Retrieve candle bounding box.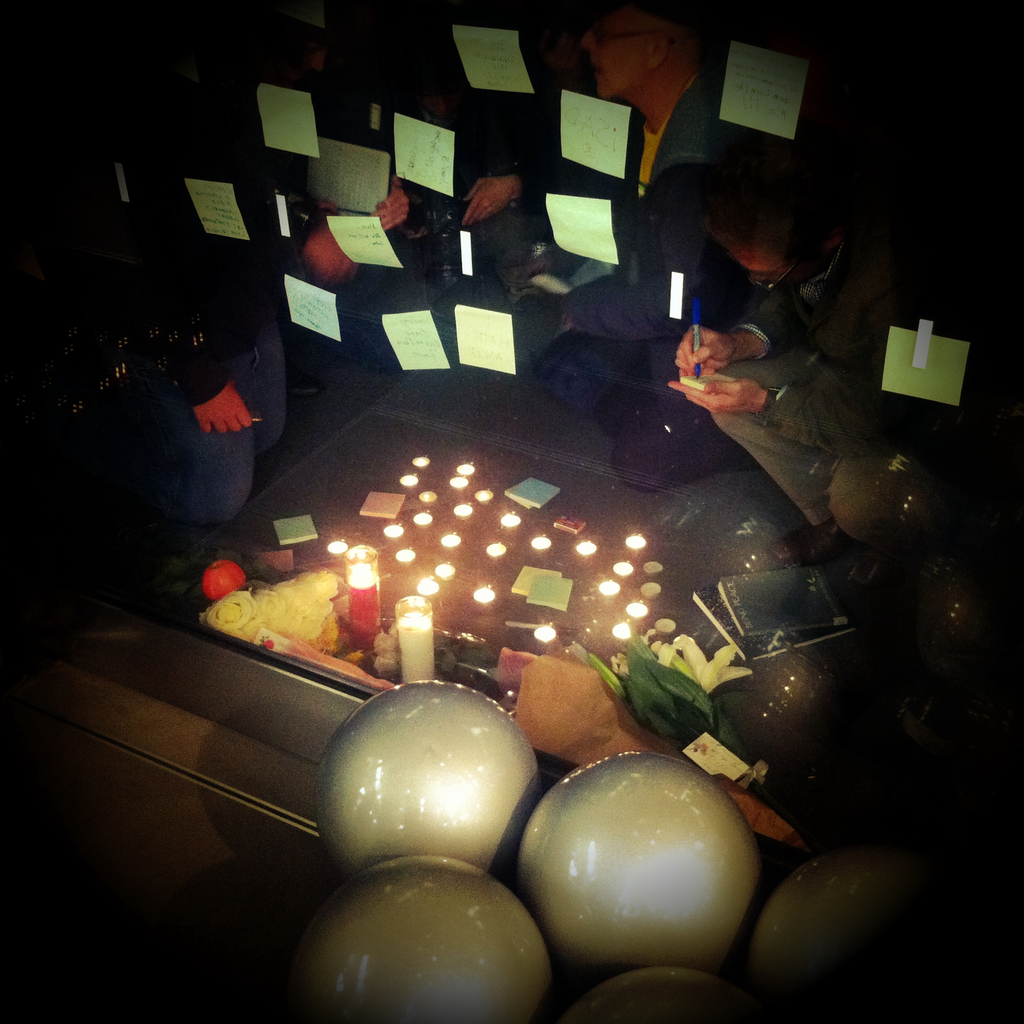
Bounding box: (x1=474, y1=588, x2=495, y2=603).
